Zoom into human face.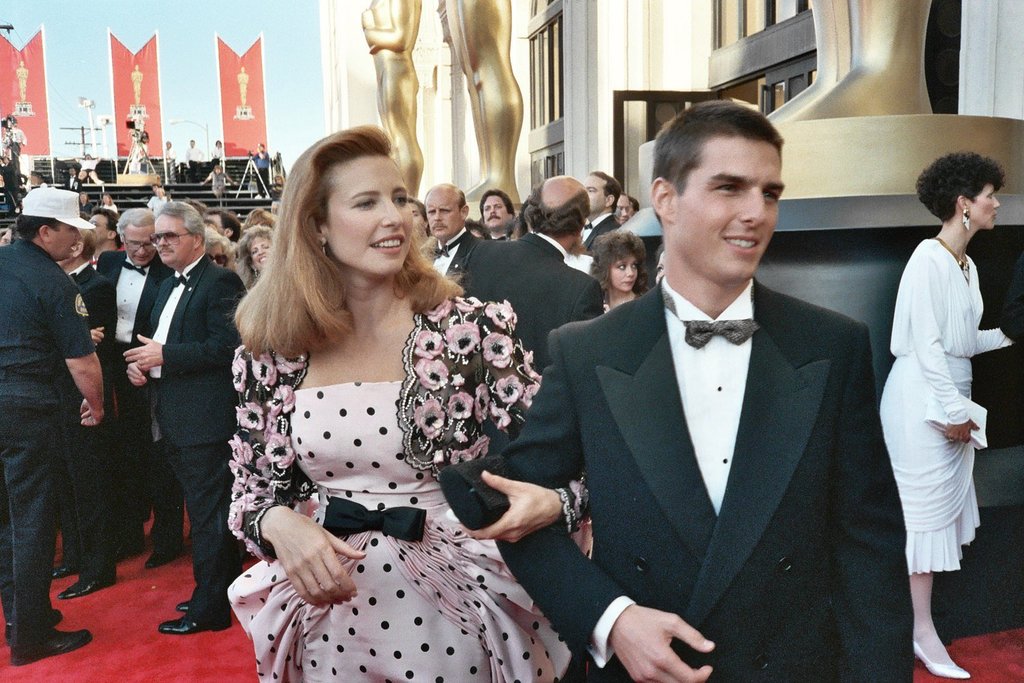
Zoom target: bbox(249, 236, 269, 272).
